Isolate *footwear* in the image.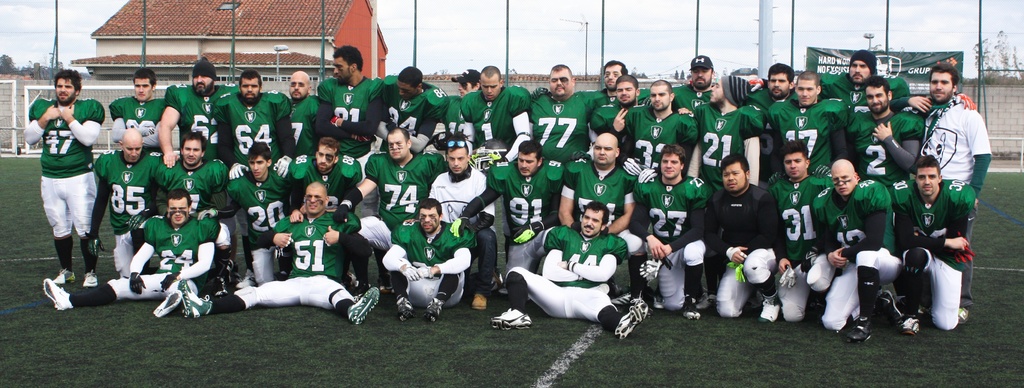
Isolated region: [left=397, top=294, right=417, bottom=316].
